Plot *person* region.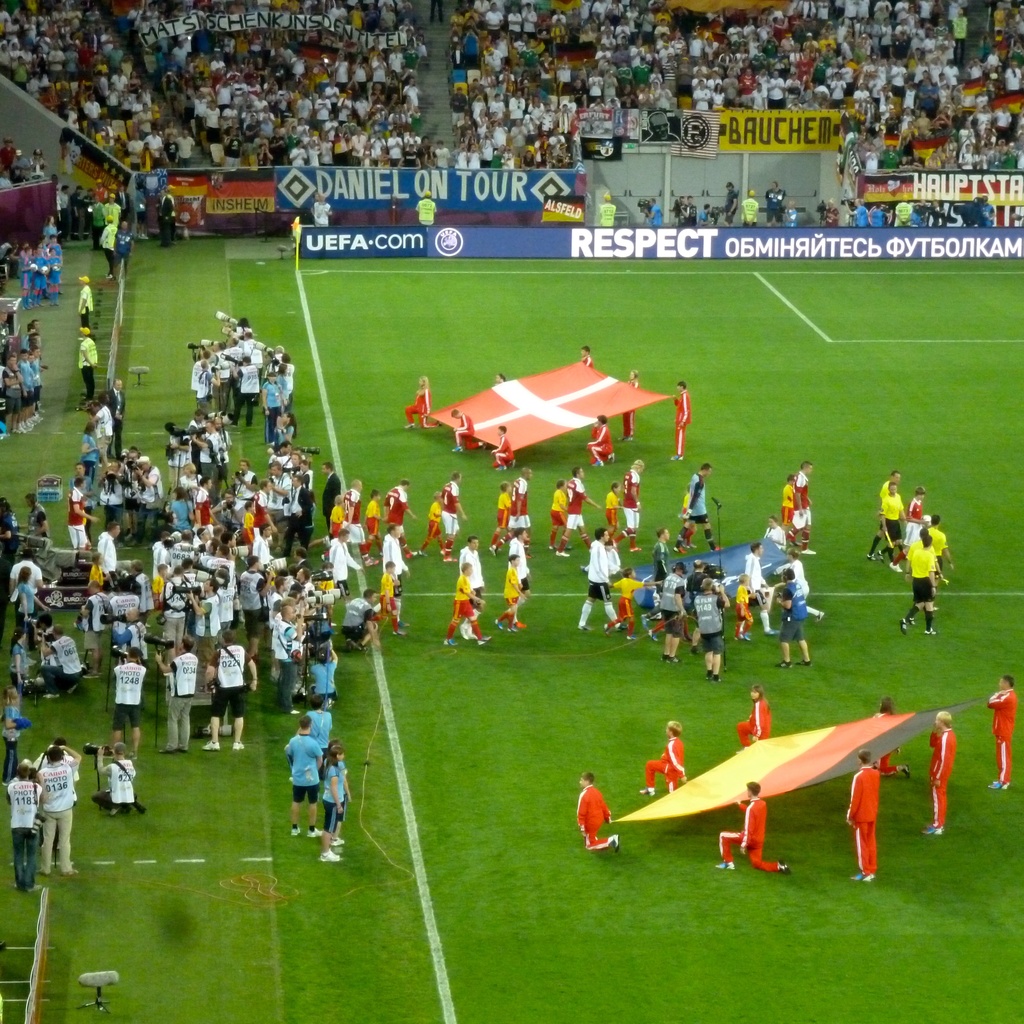
Plotted at BBox(439, 470, 470, 542).
